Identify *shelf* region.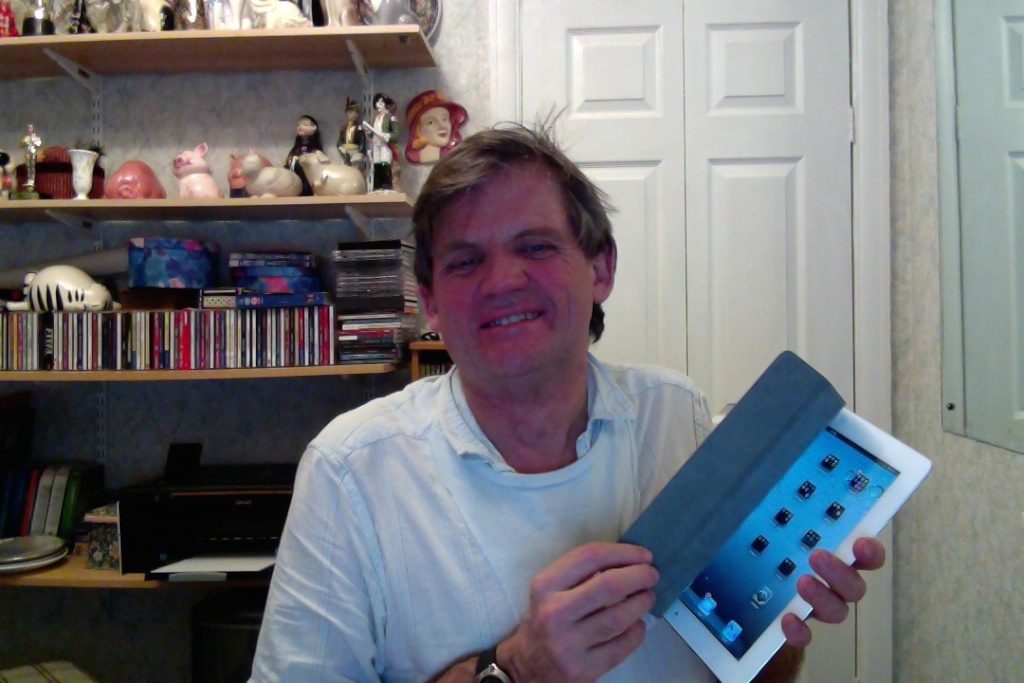
Region: [0,355,392,384].
